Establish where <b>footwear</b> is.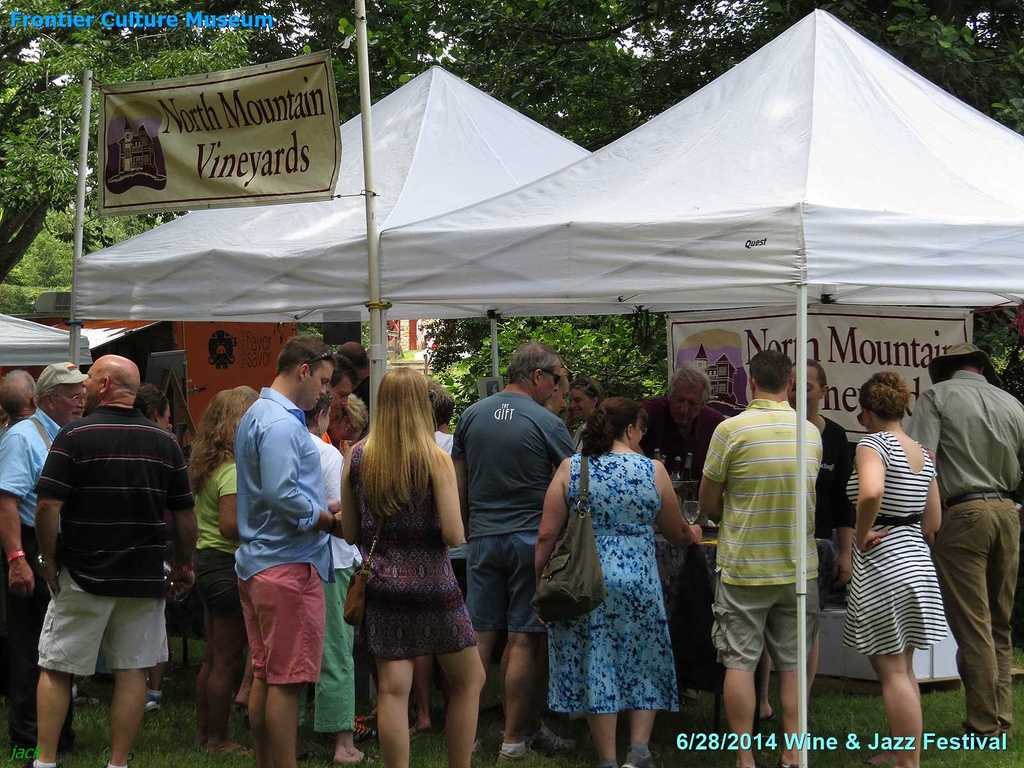
Established at 524/717/578/758.
